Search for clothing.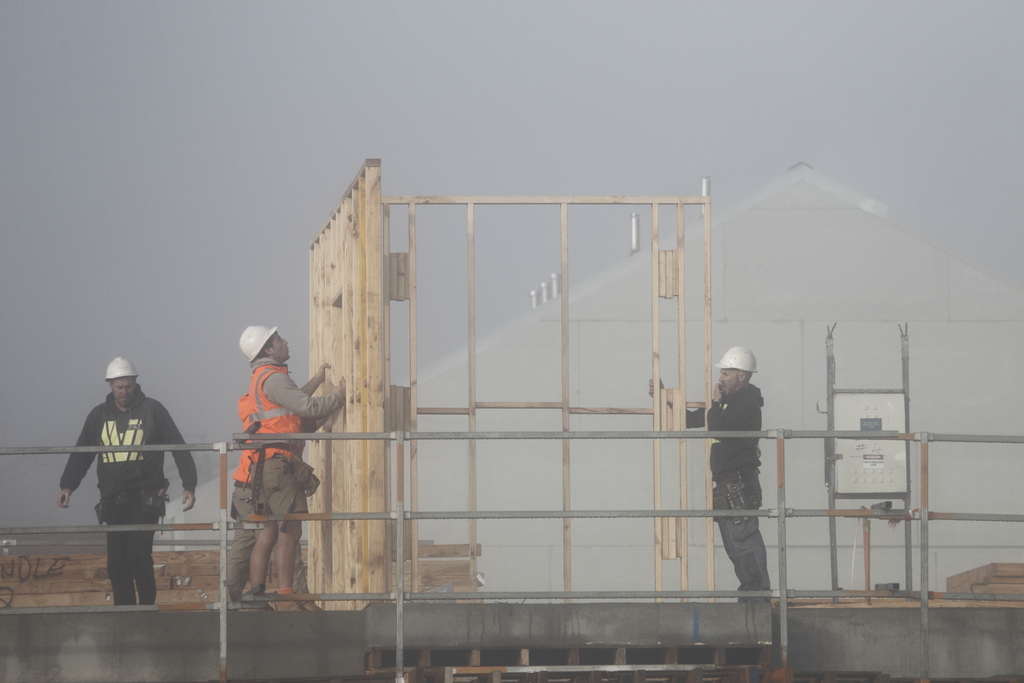
Found at [208,408,257,599].
